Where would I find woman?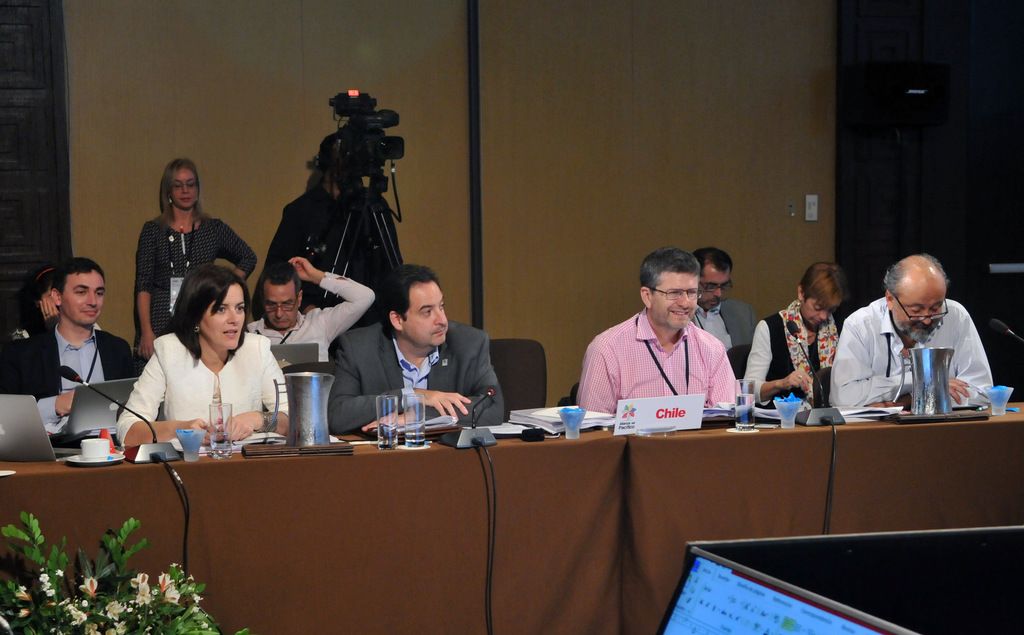
At pyautogui.locateOnScreen(131, 156, 265, 371).
